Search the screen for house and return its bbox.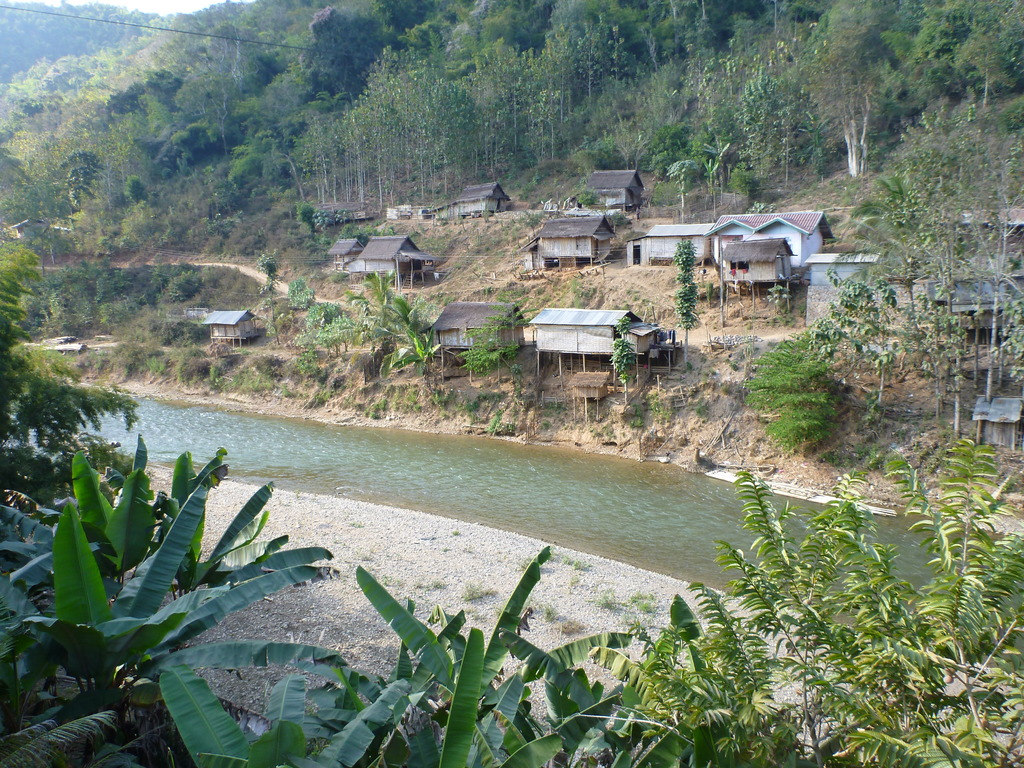
Found: box=[703, 200, 858, 284].
